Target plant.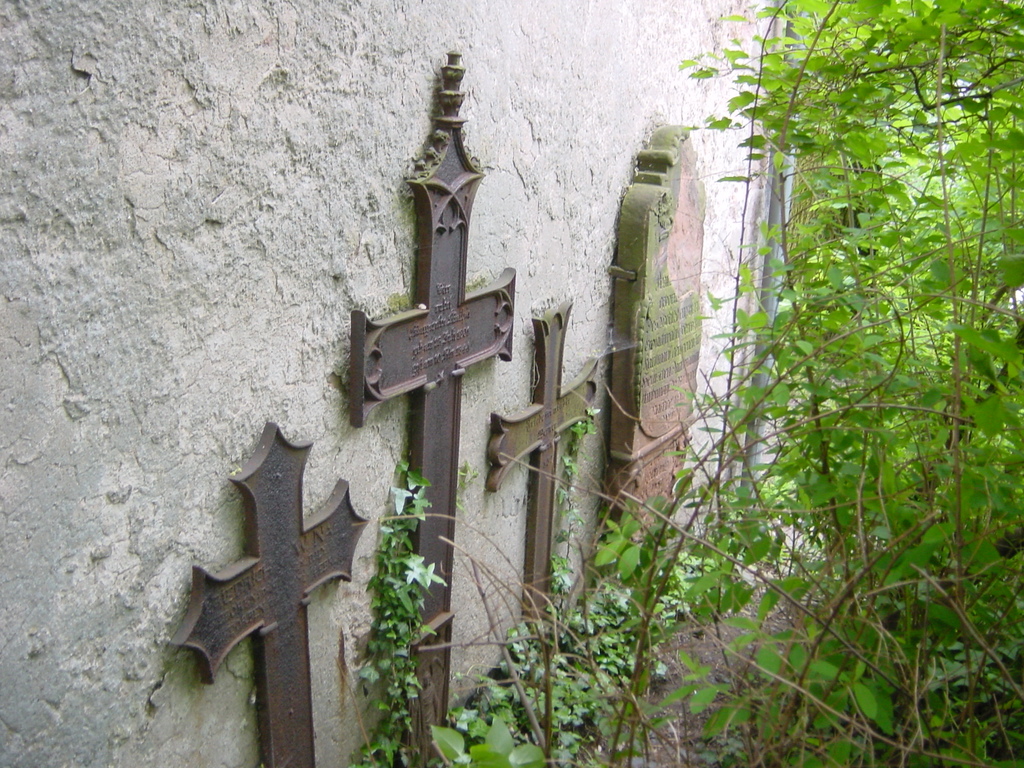
Target region: (335, 445, 444, 760).
